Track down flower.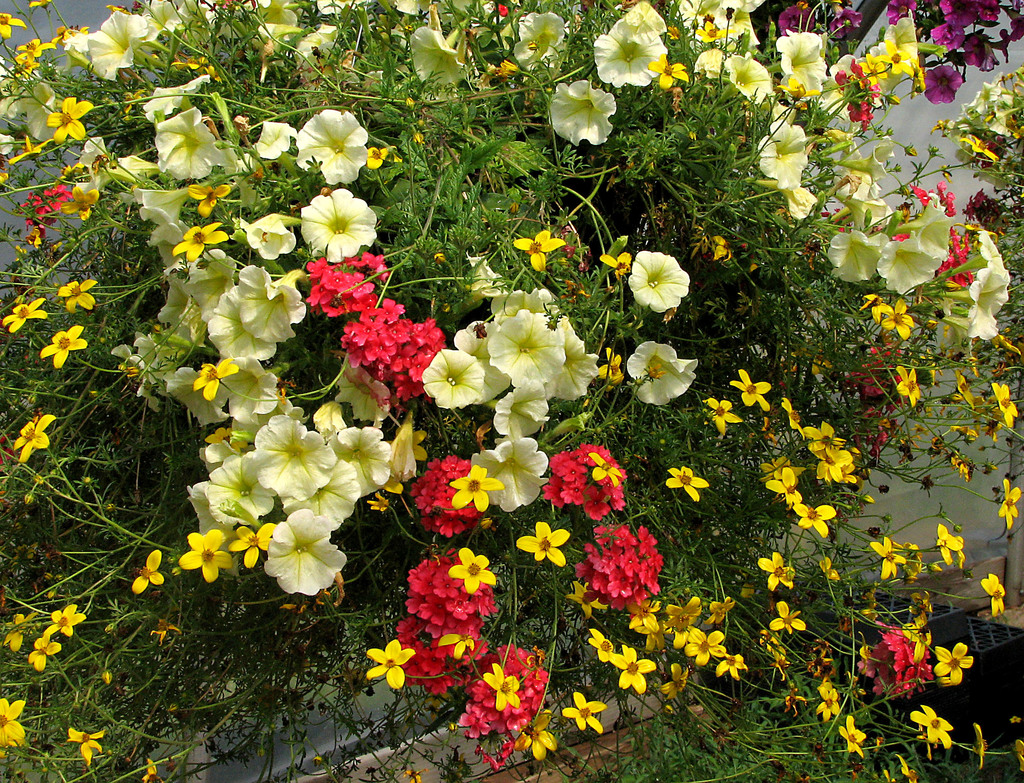
Tracked to locate(409, 19, 470, 84).
